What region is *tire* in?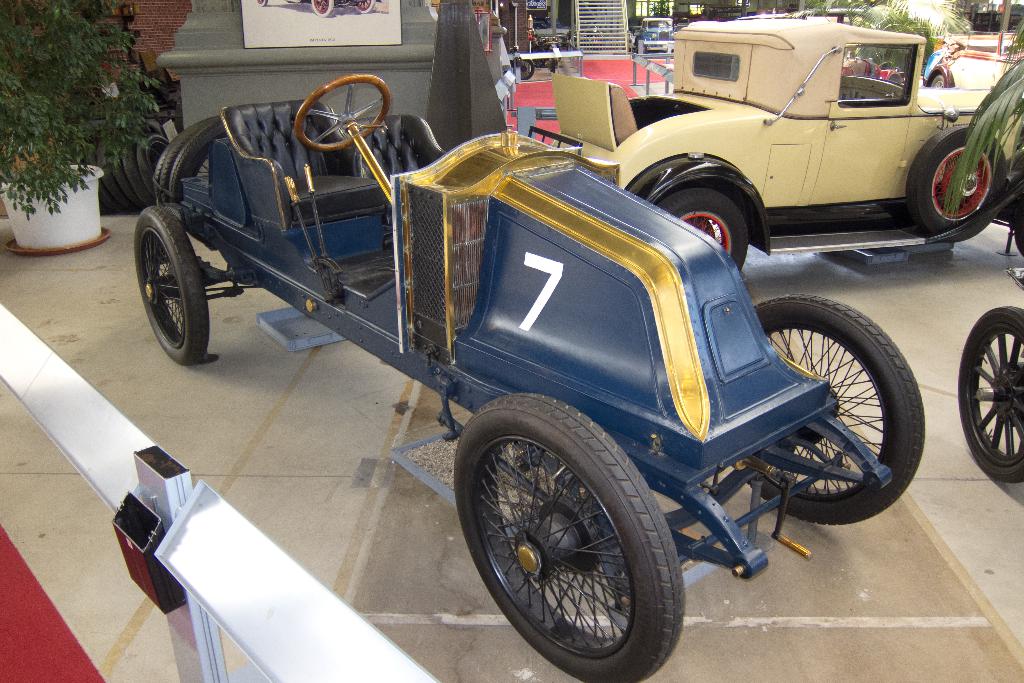
Rect(730, 293, 922, 534).
